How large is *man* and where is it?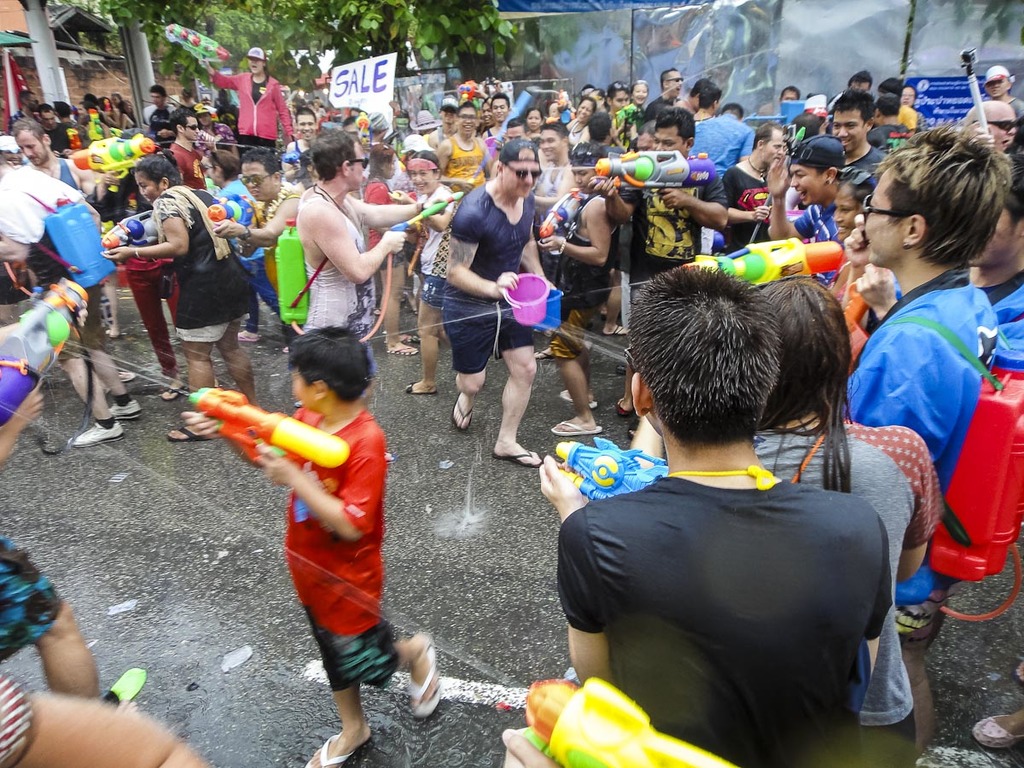
Bounding box: [x1=897, y1=164, x2=1023, y2=633].
